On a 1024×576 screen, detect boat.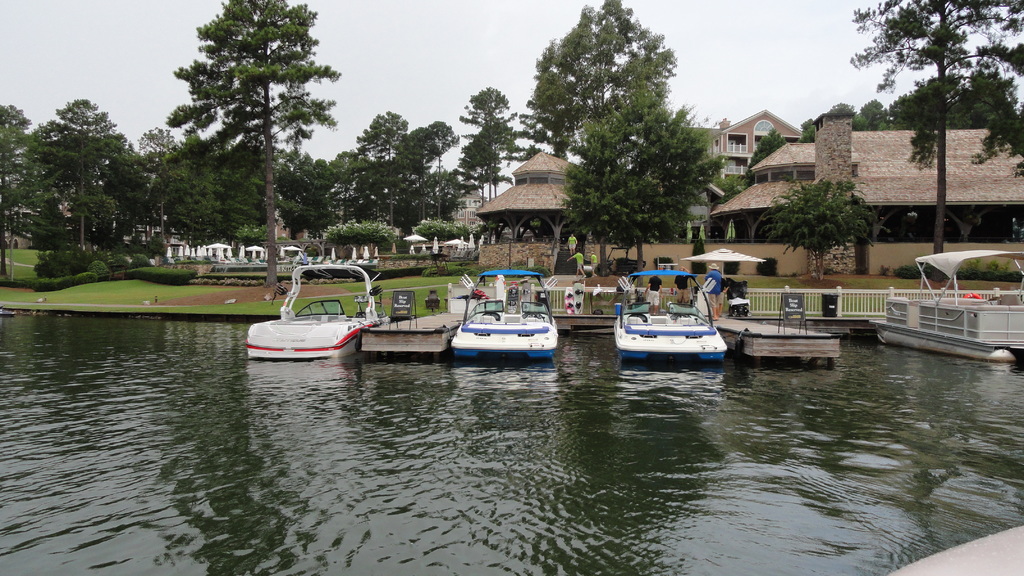
detection(449, 269, 560, 358).
